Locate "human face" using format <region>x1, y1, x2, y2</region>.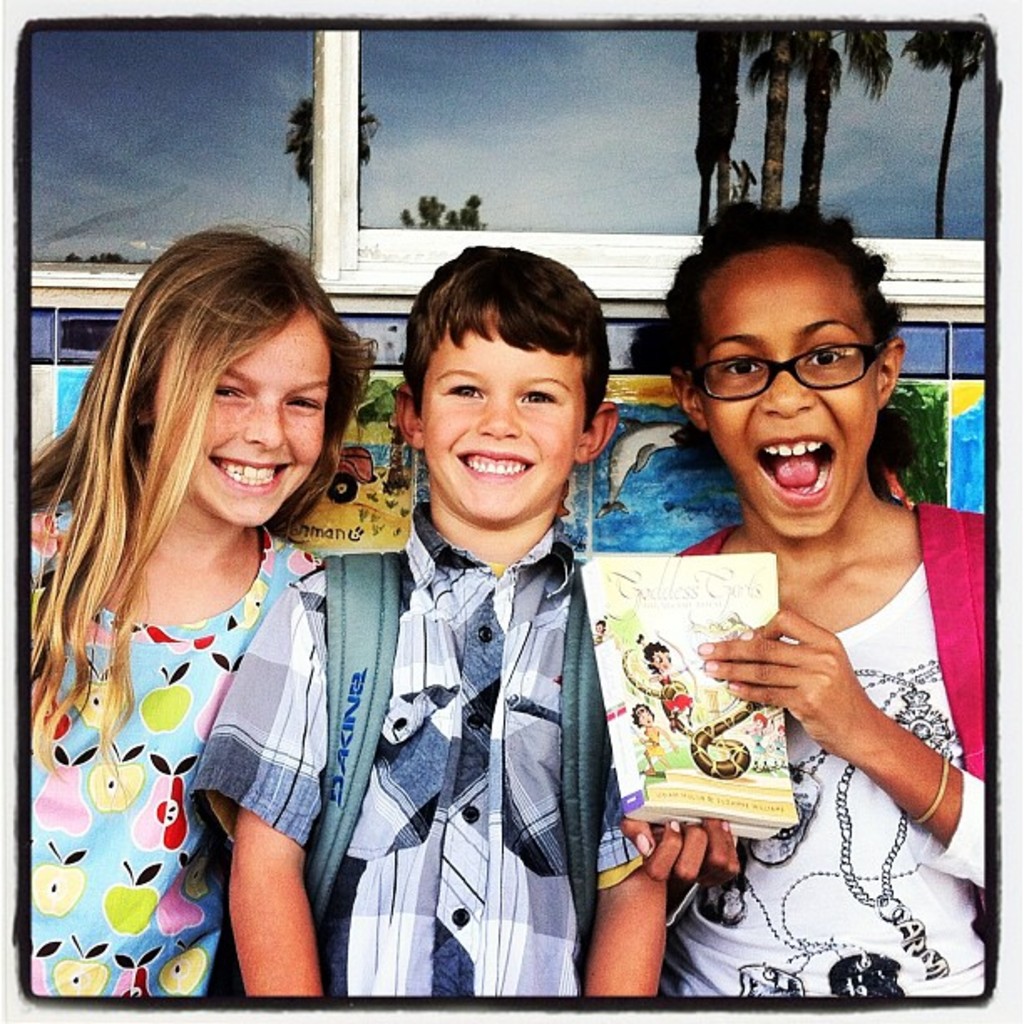
<region>637, 711, 651, 726</region>.
